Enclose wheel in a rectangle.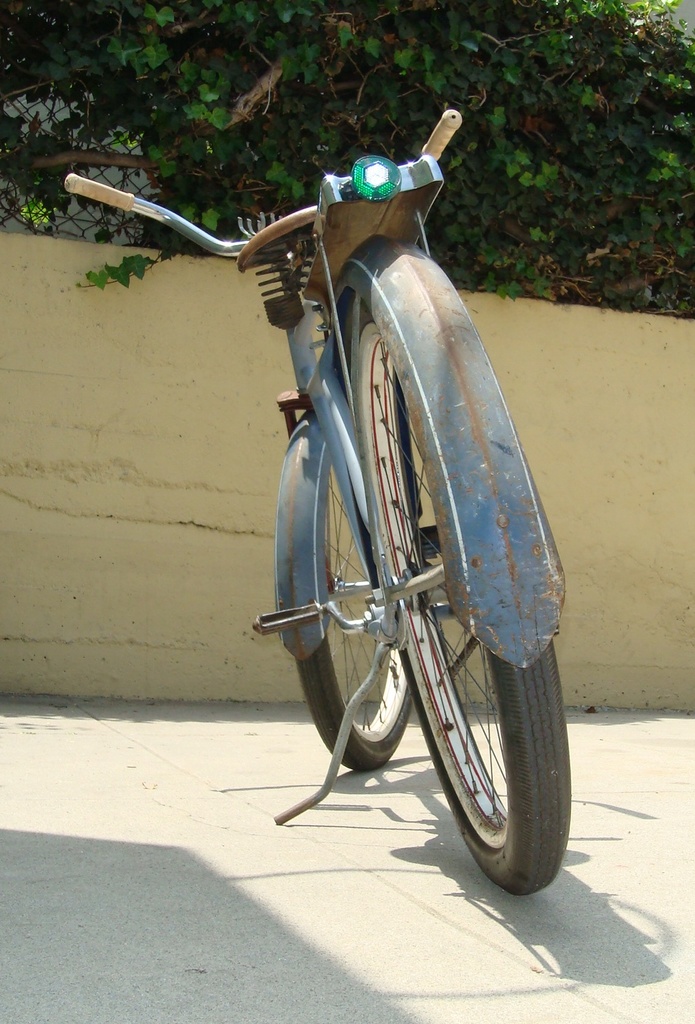
{"x1": 356, "y1": 305, "x2": 577, "y2": 899}.
